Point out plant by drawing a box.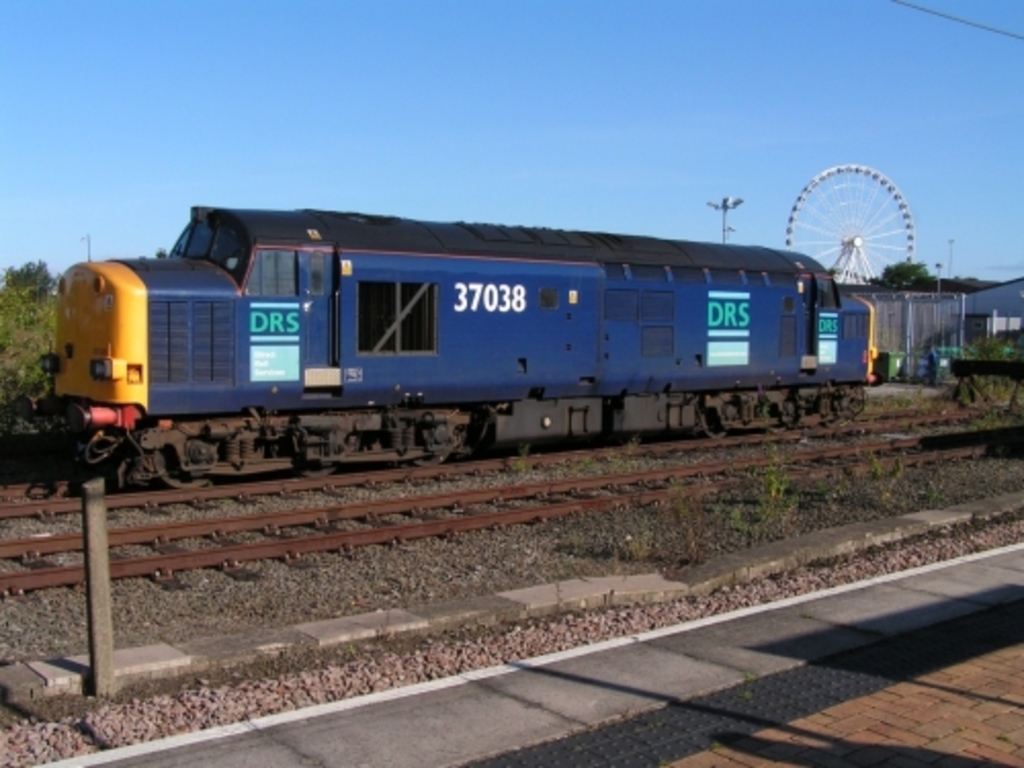
(left=758, top=432, right=793, bottom=498).
